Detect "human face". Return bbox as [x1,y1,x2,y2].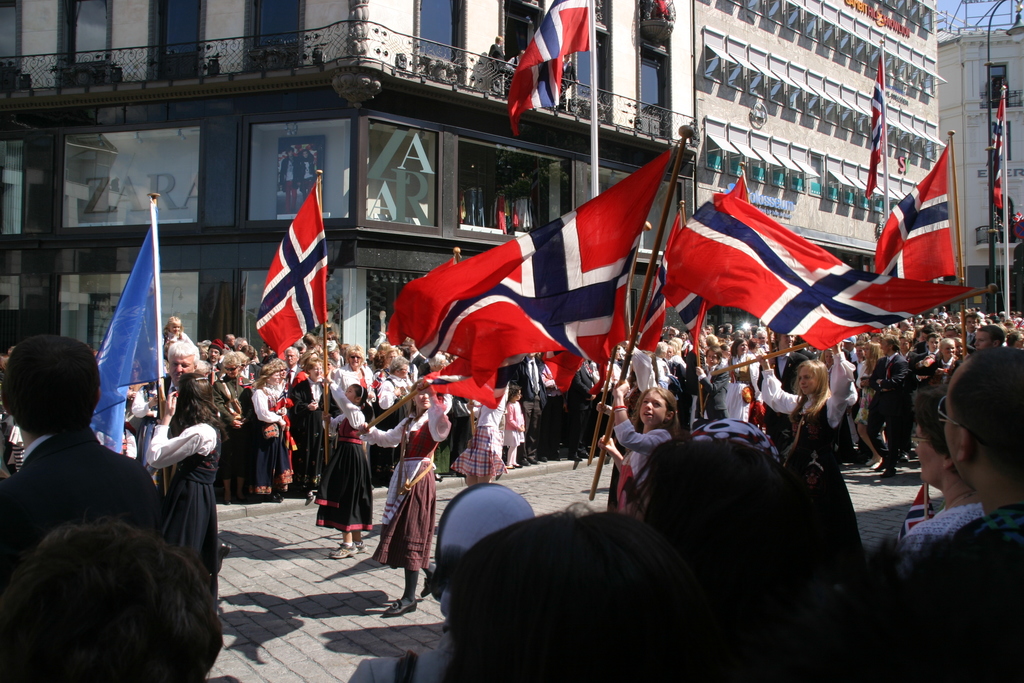
[170,357,191,384].
